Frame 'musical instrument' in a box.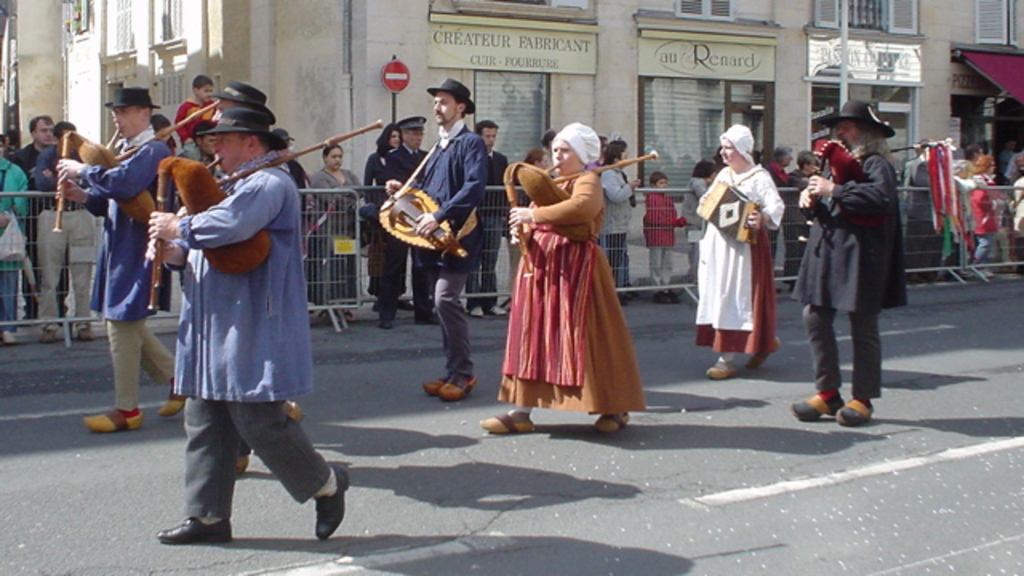
(x1=501, y1=154, x2=659, y2=282).
